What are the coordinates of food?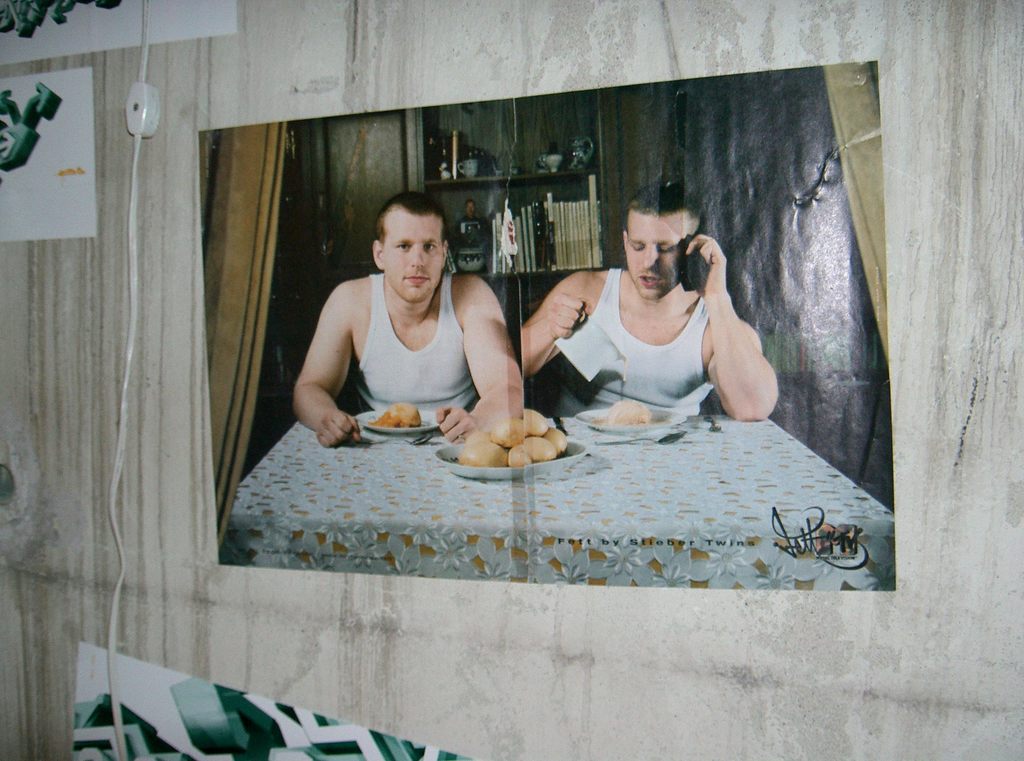
456, 441, 508, 467.
